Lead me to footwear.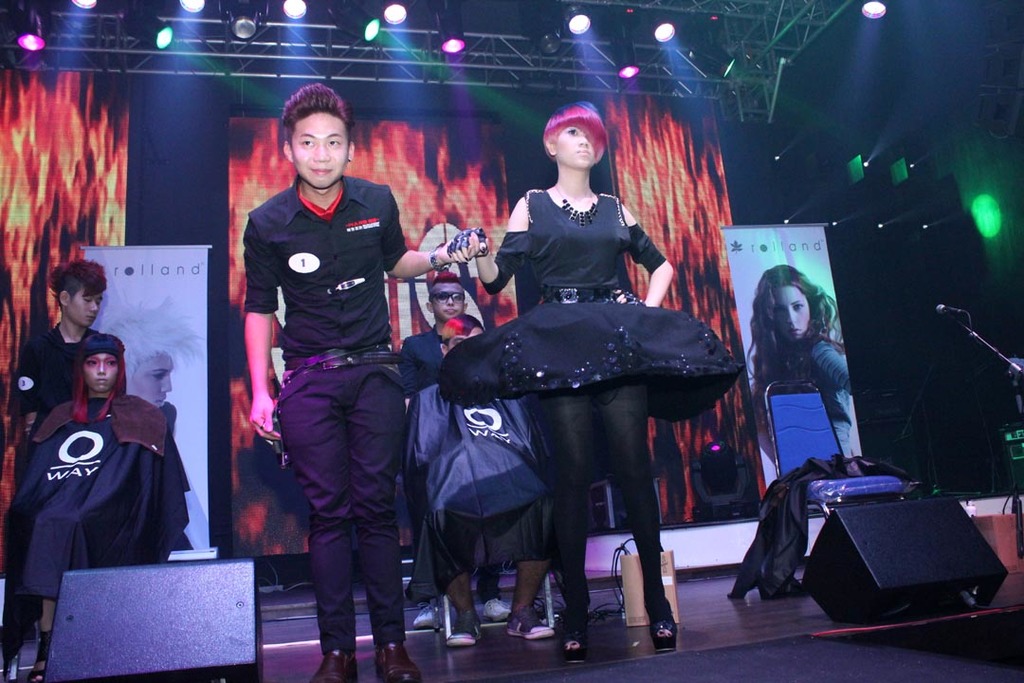
Lead to <region>412, 600, 442, 631</region>.
